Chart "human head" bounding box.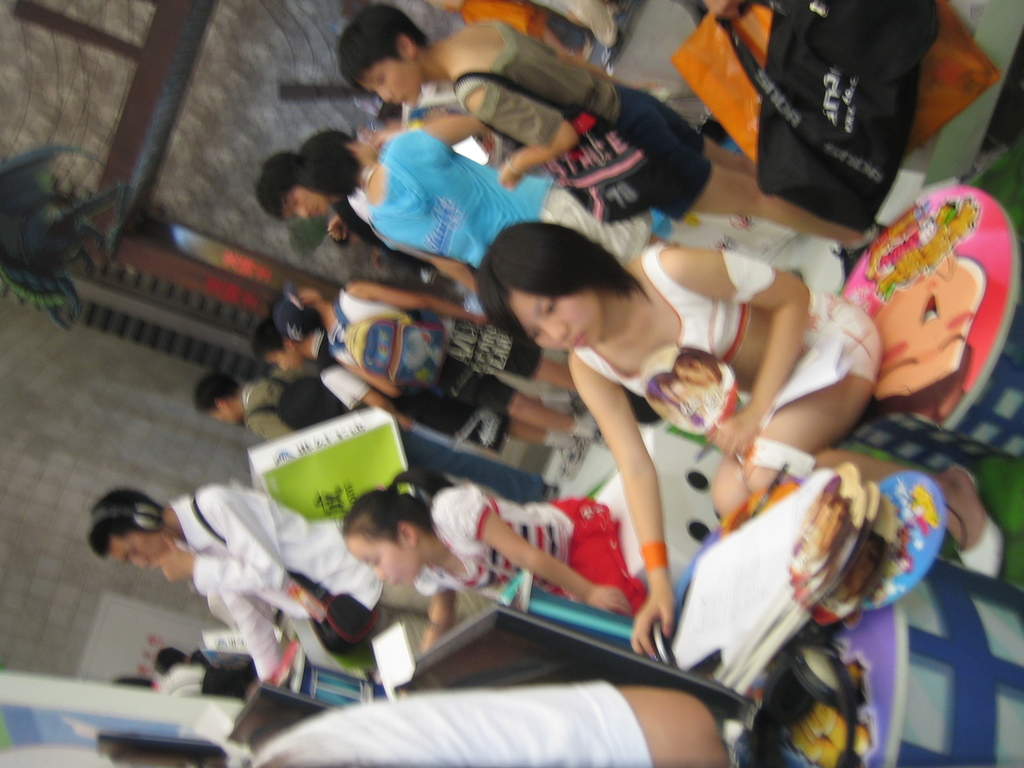
Charted: [x1=342, y1=492, x2=435, y2=591].
